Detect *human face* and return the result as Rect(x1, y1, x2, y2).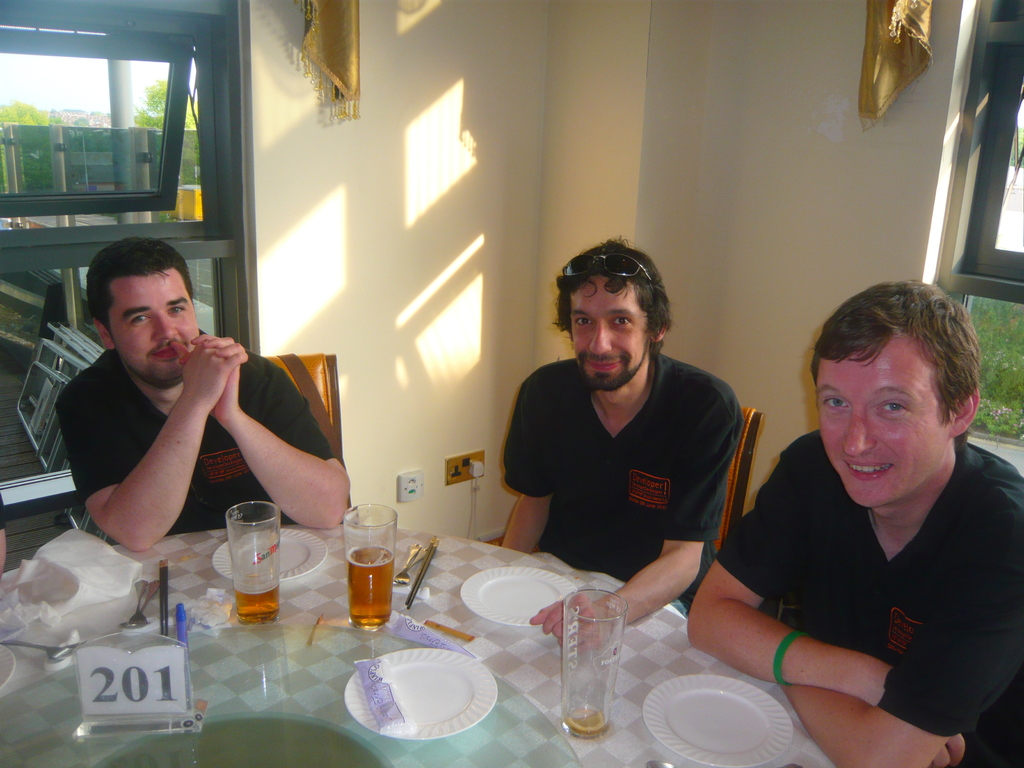
Rect(103, 274, 199, 390).
